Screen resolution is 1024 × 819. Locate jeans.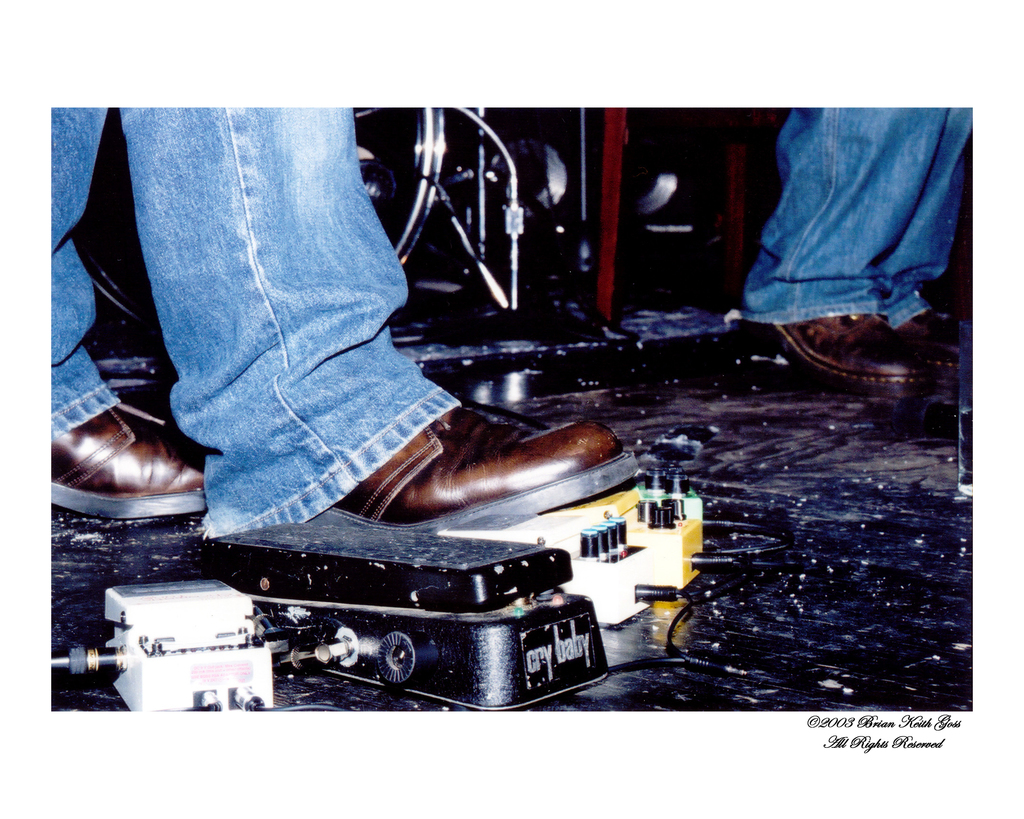
[left=722, top=93, right=972, bottom=315].
